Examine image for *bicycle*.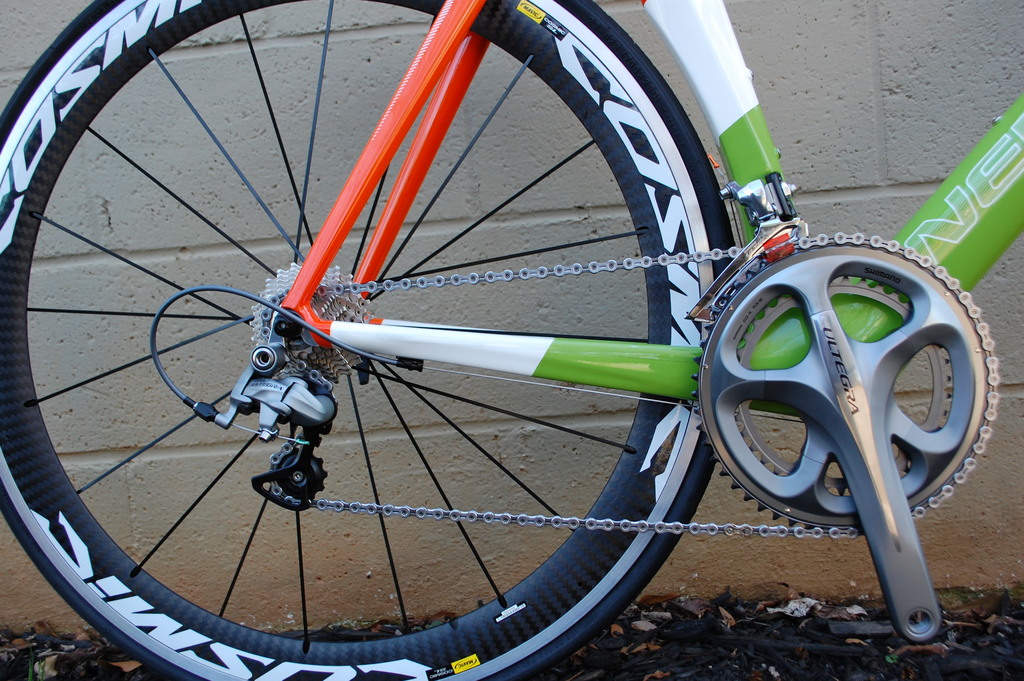
Examination result: [0,0,1023,680].
